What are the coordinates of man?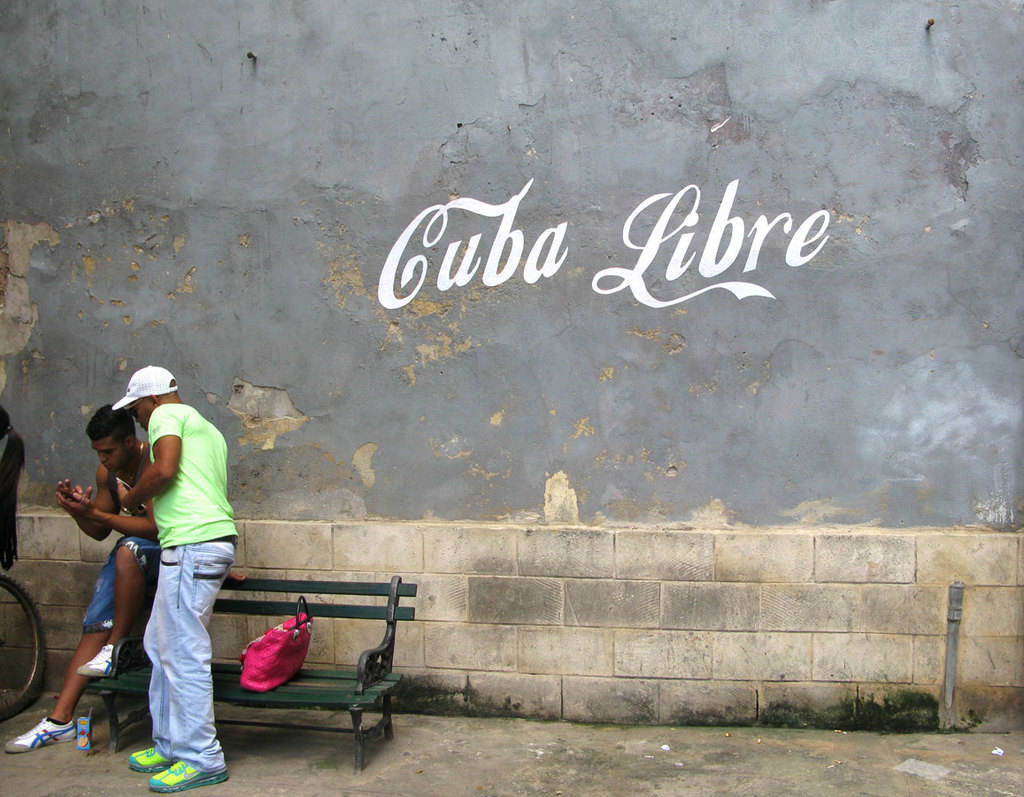
{"left": 3, "top": 400, "right": 183, "bottom": 755}.
